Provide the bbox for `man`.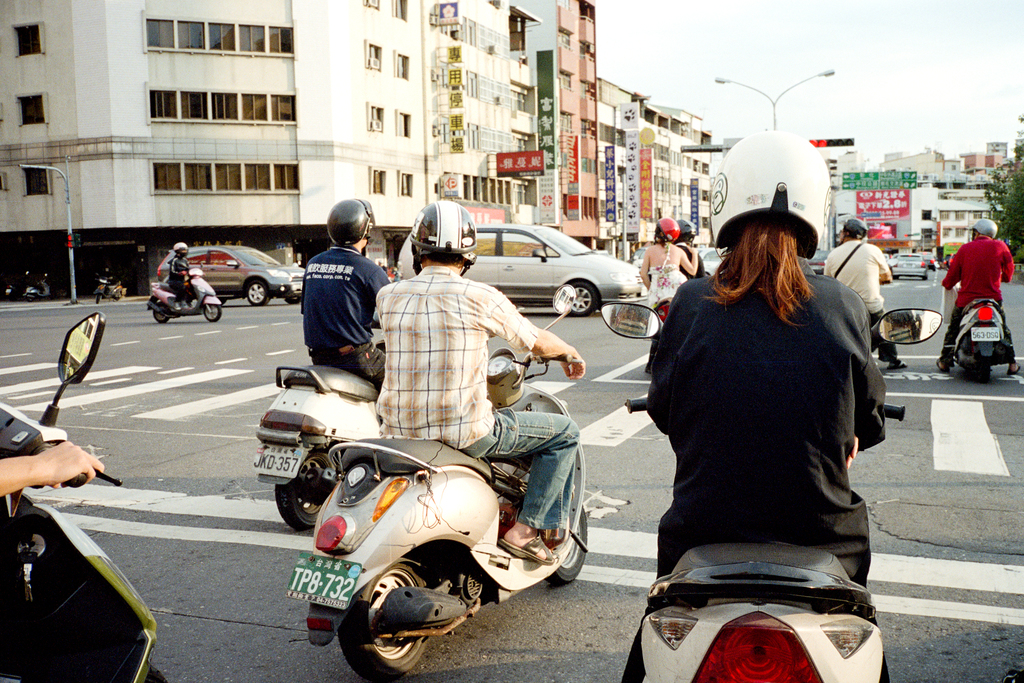
select_region(375, 199, 588, 567).
